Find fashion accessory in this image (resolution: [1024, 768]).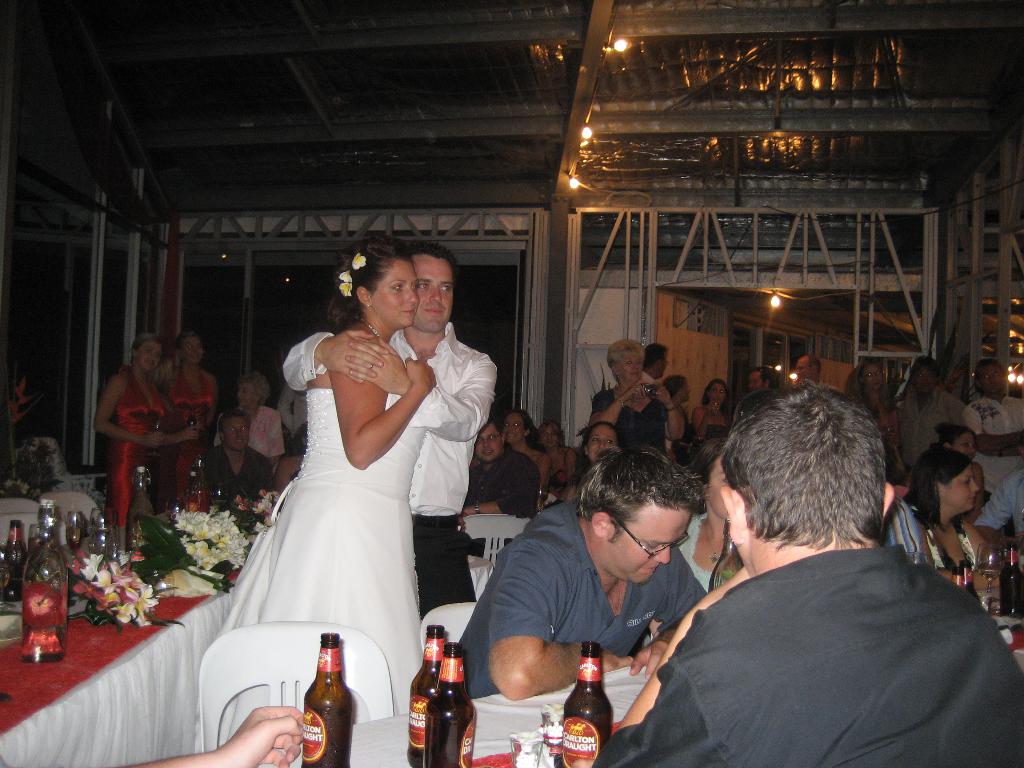
{"x1": 577, "y1": 423, "x2": 587, "y2": 436}.
